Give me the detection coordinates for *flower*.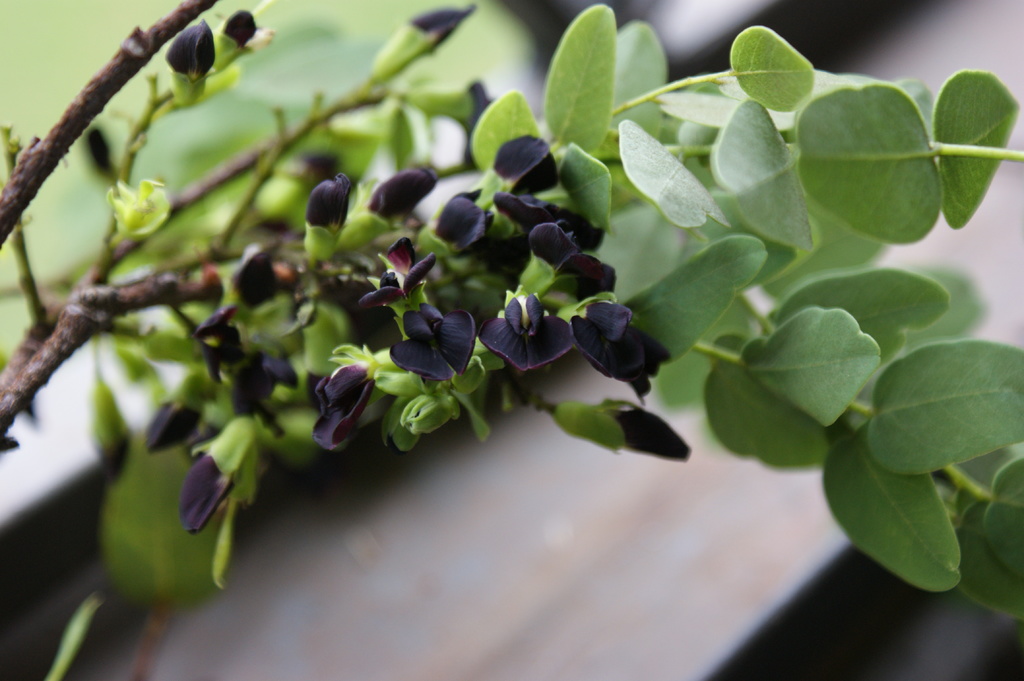
(177,449,244,540).
